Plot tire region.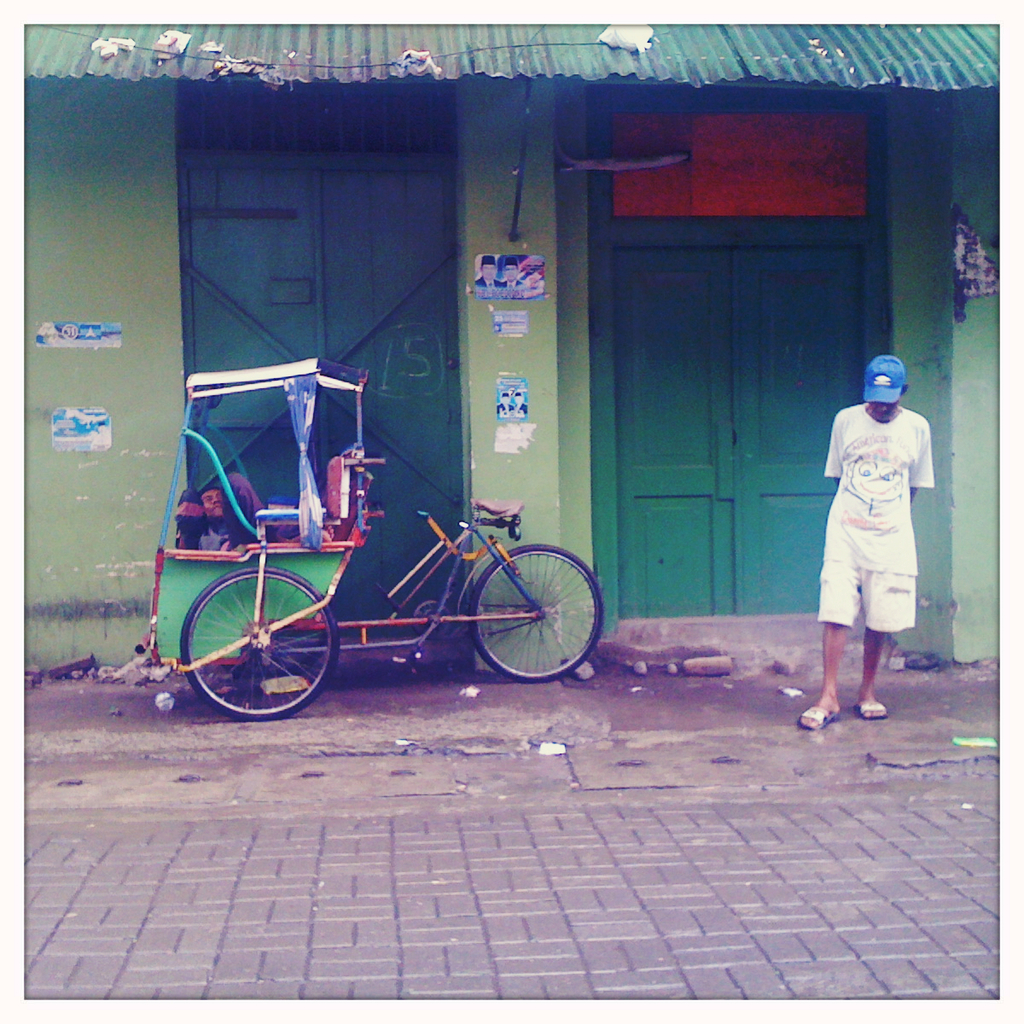
Plotted at 471 545 603 681.
